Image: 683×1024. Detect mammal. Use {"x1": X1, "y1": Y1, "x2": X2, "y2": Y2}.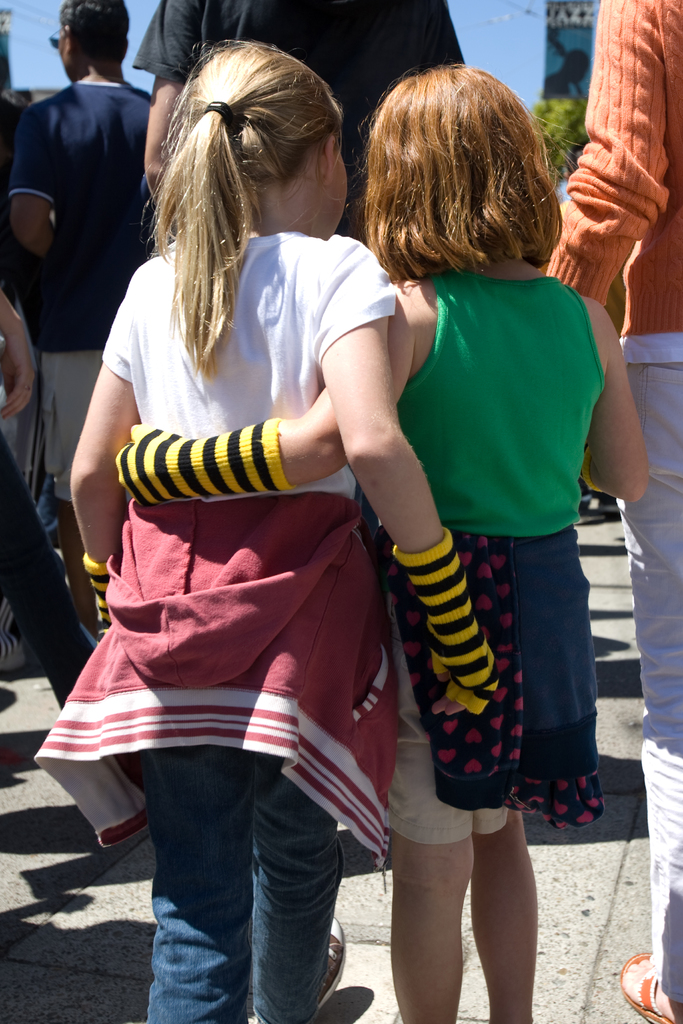
{"x1": 113, "y1": 61, "x2": 655, "y2": 1023}.
